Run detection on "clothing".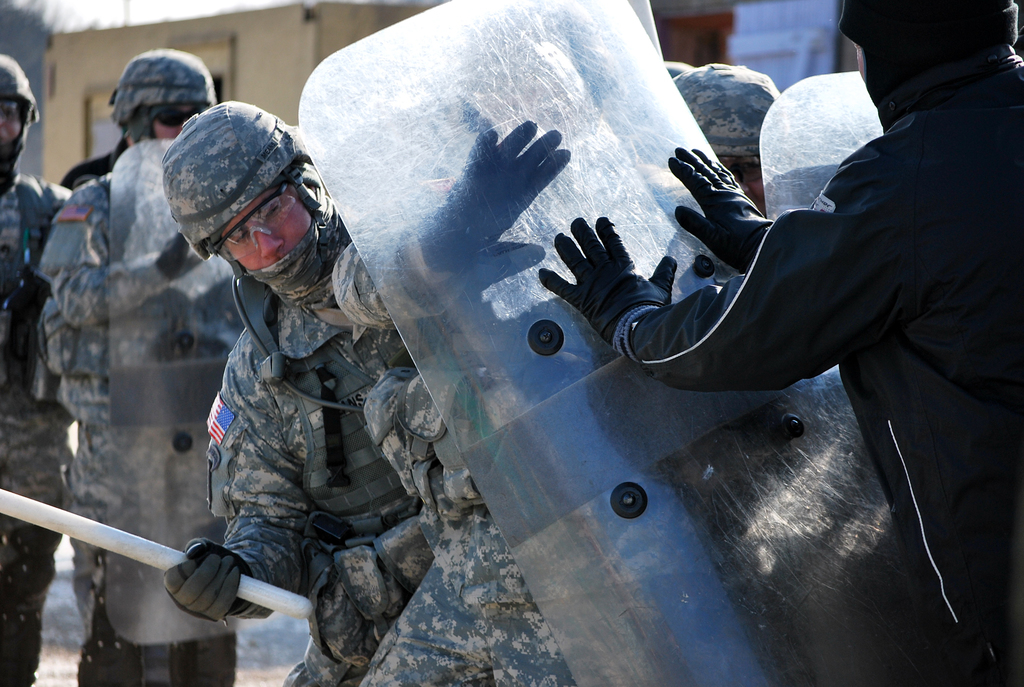
Result: [0,176,71,686].
